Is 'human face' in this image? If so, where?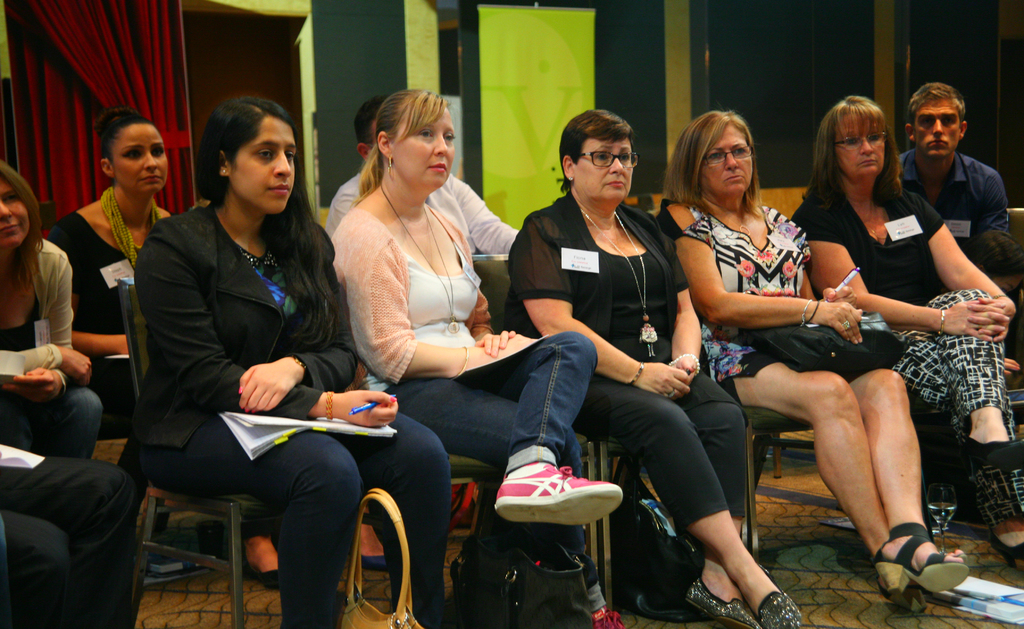
Yes, at bbox=(910, 88, 960, 154).
